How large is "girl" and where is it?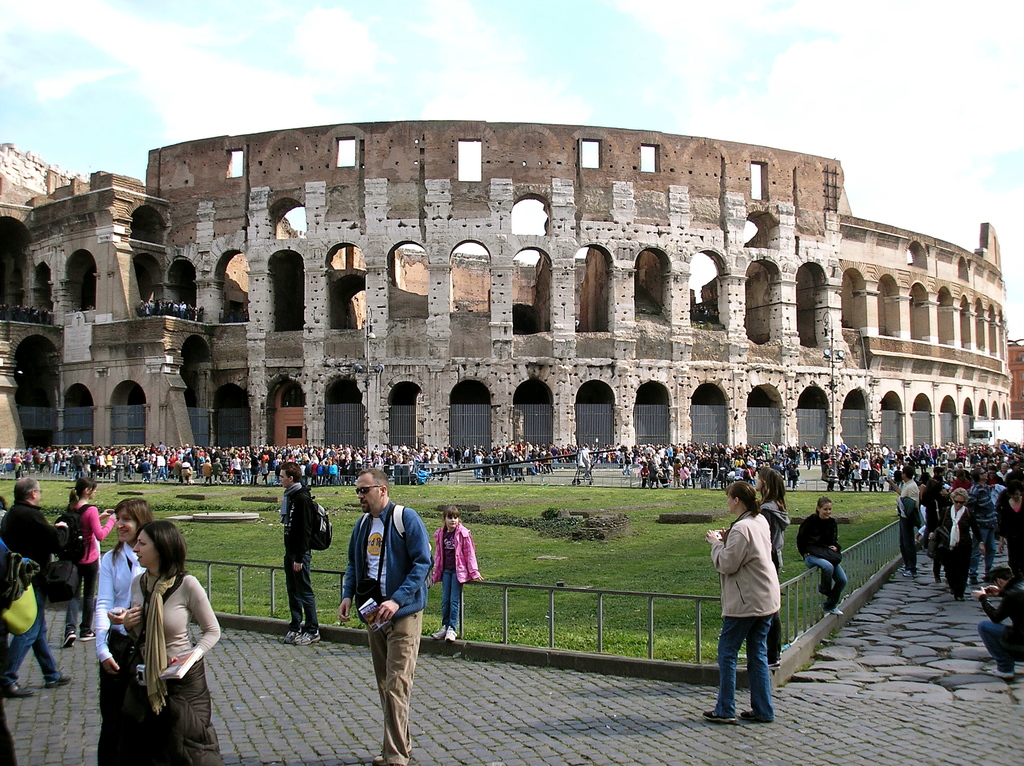
Bounding box: locate(934, 486, 986, 605).
